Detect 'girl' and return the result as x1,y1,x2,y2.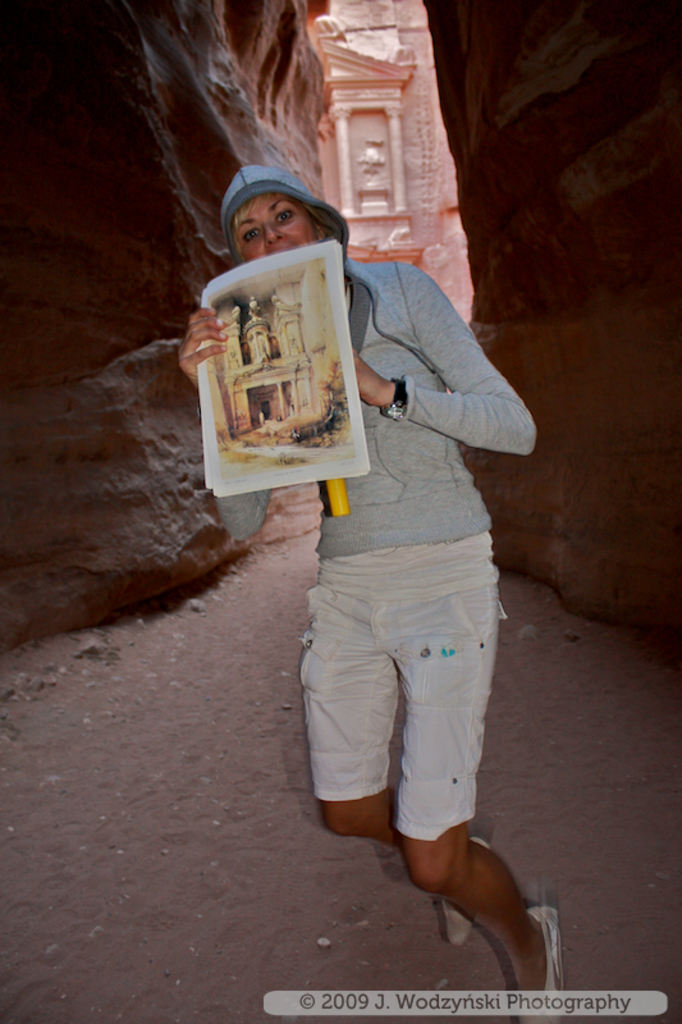
173,166,559,1021.
